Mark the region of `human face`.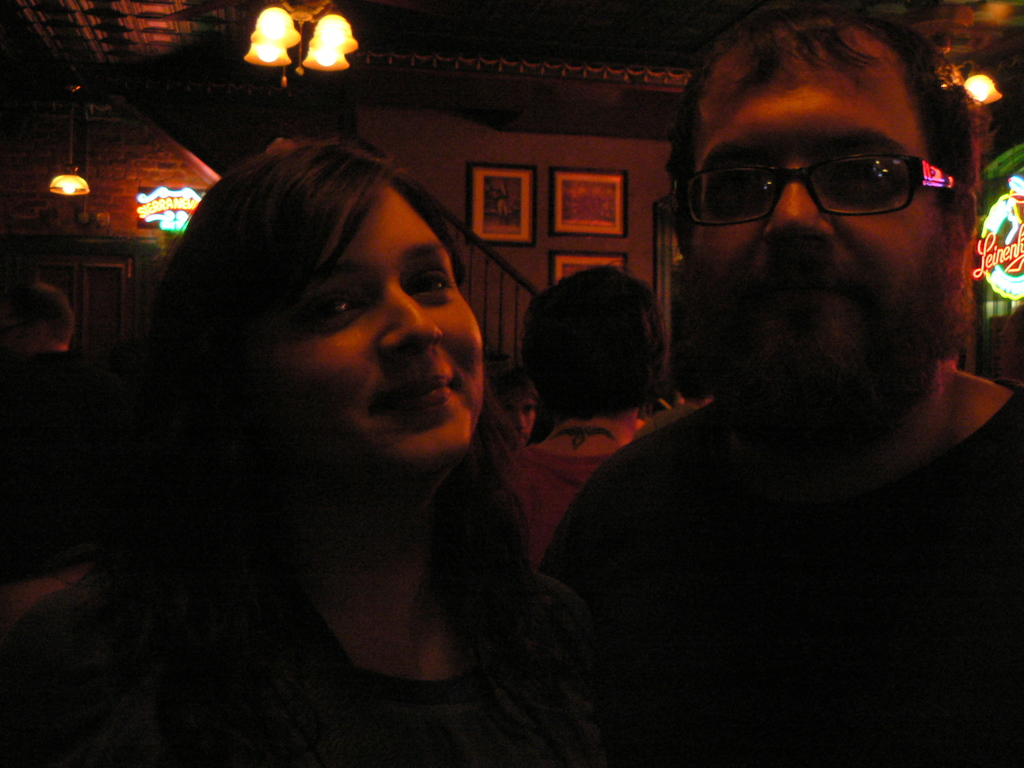
Region: pyautogui.locateOnScreen(269, 181, 489, 467).
